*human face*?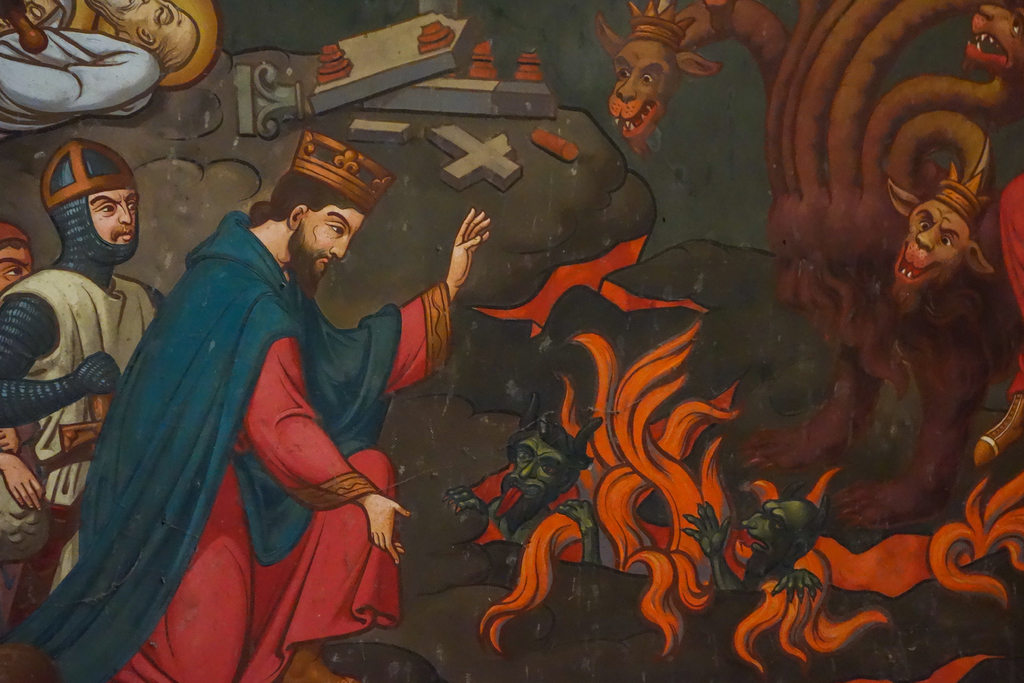
l=0, t=0, r=59, b=37
